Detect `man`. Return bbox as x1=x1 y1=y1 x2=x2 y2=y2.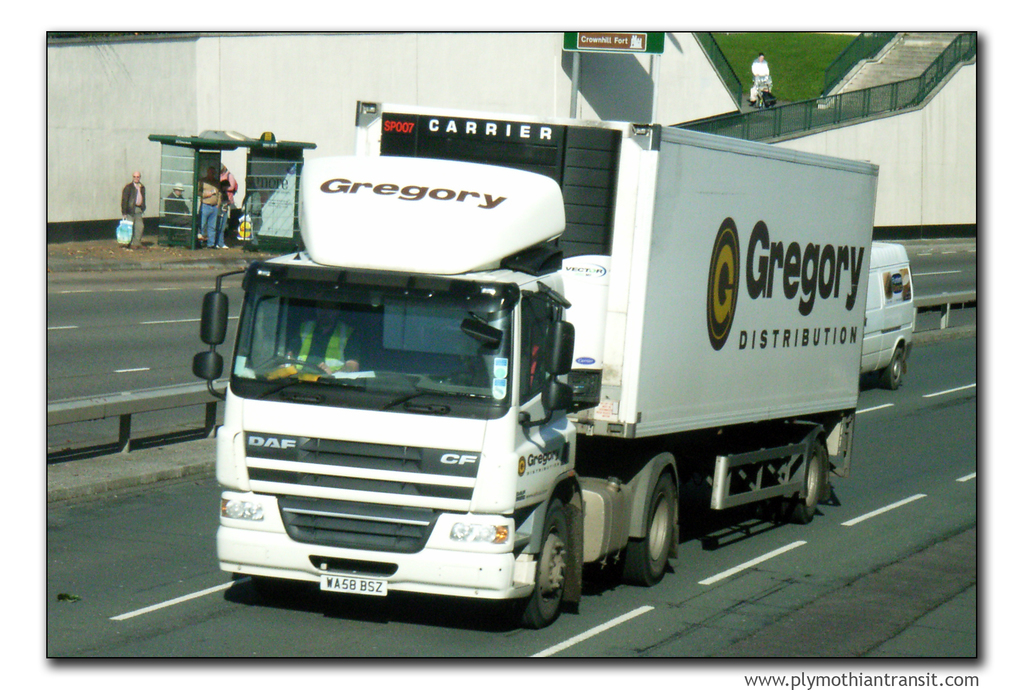
x1=214 y1=163 x2=237 y2=252.
